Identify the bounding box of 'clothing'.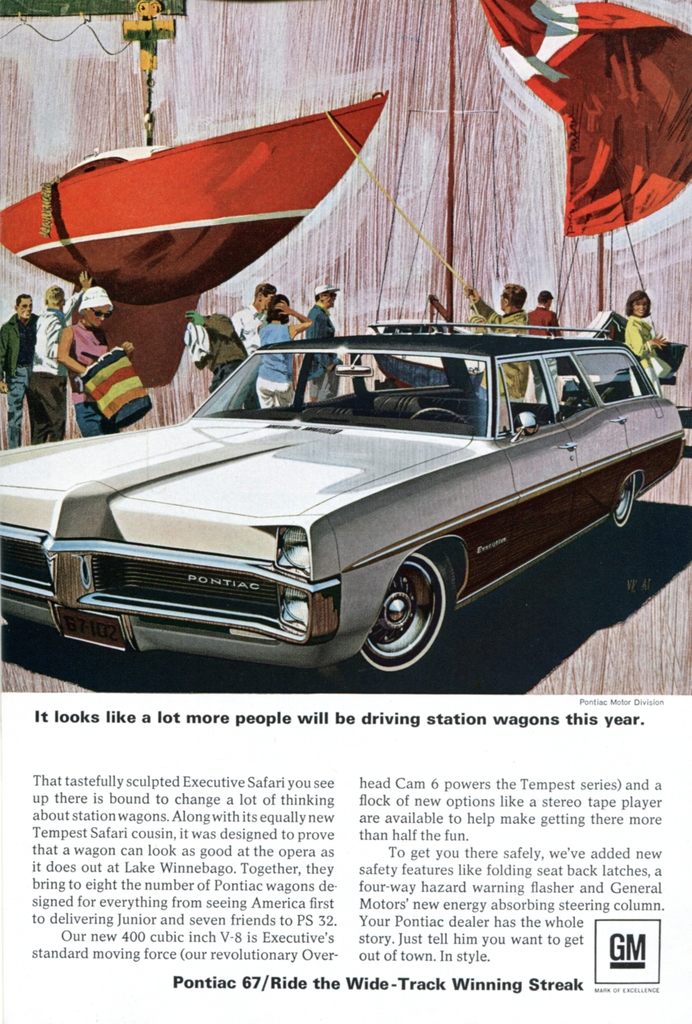
detection(251, 314, 297, 407).
